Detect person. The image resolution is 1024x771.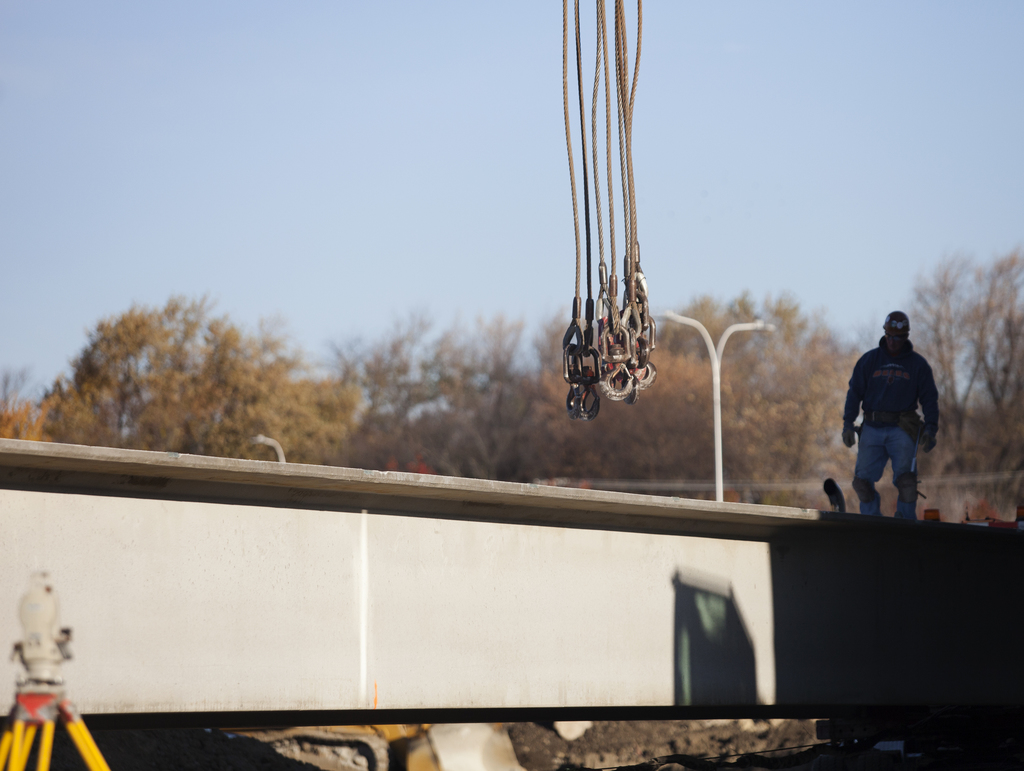
bbox(844, 306, 938, 525).
